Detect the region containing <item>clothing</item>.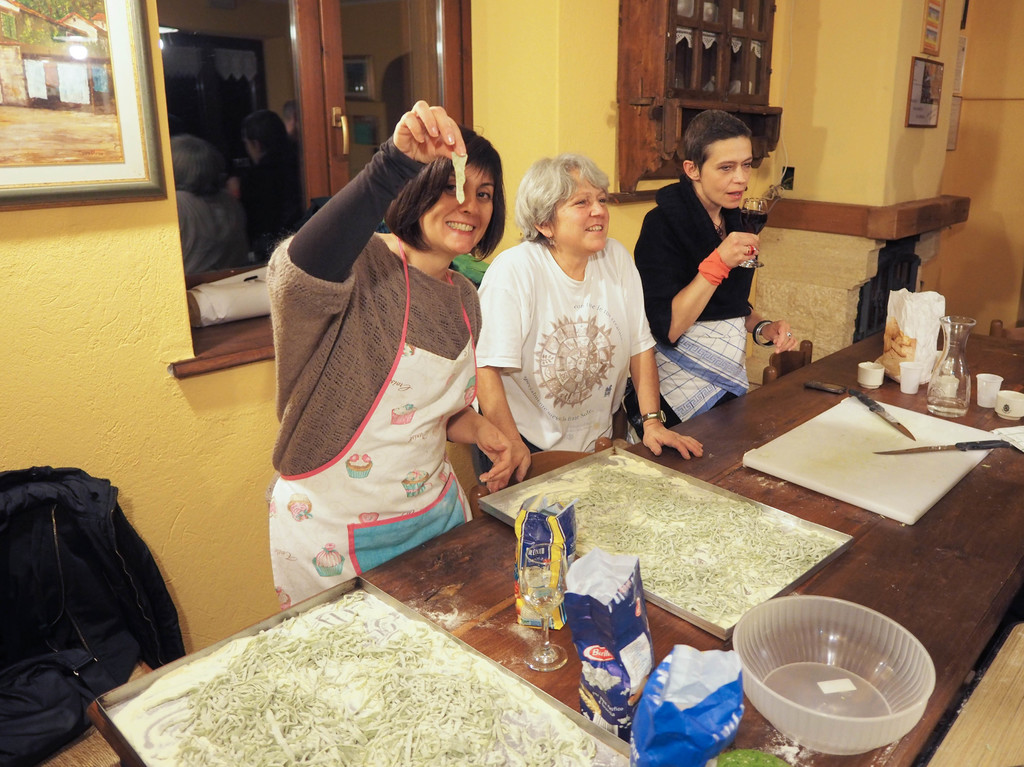
pyautogui.locateOnScreen(477, 236, 655, 480).
